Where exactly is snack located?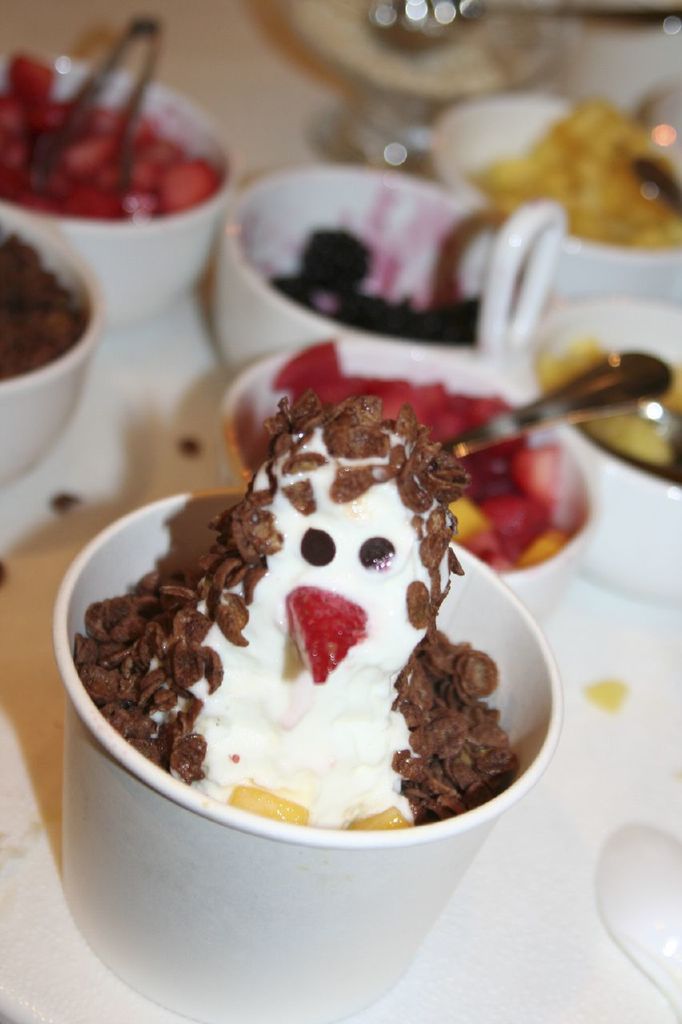
Its bounding box is (x1=0, y1=230, x2=66, y2=386).
